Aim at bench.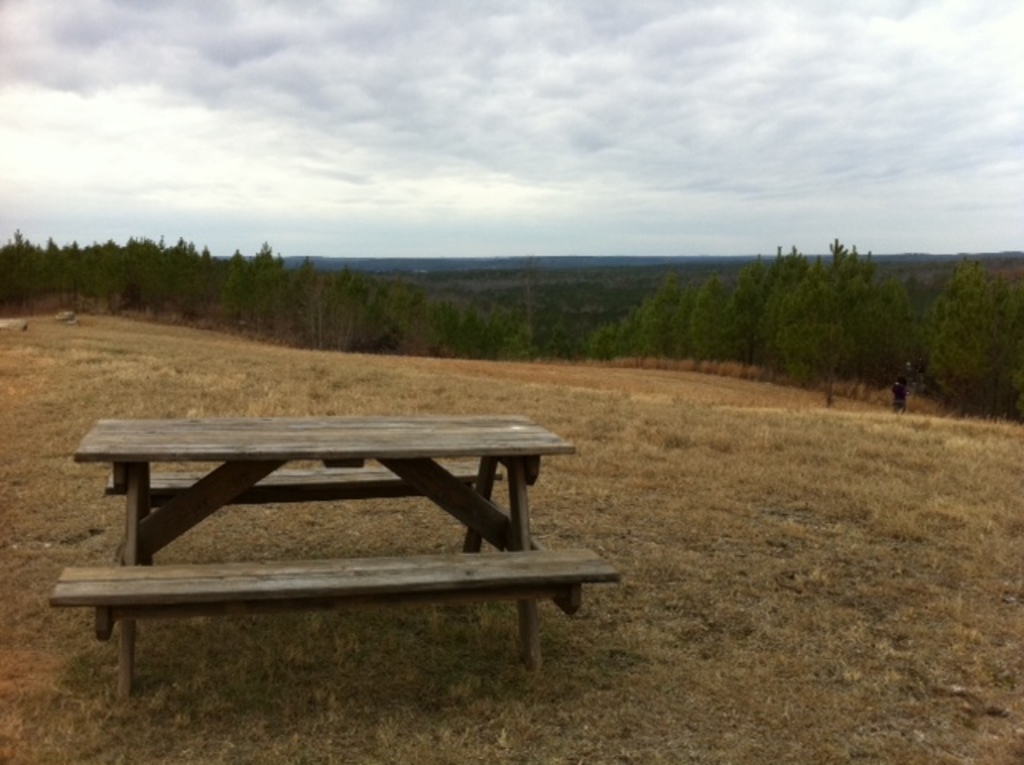
Aimed at BBox(48, 418, 619, 699).
